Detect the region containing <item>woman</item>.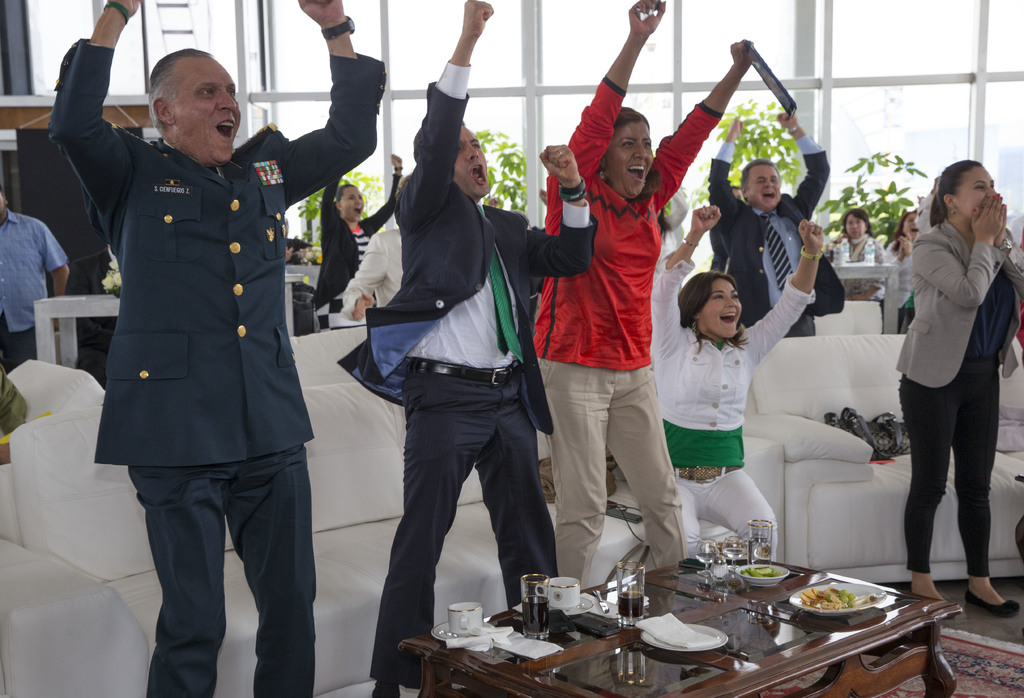
311,152,403,330.
